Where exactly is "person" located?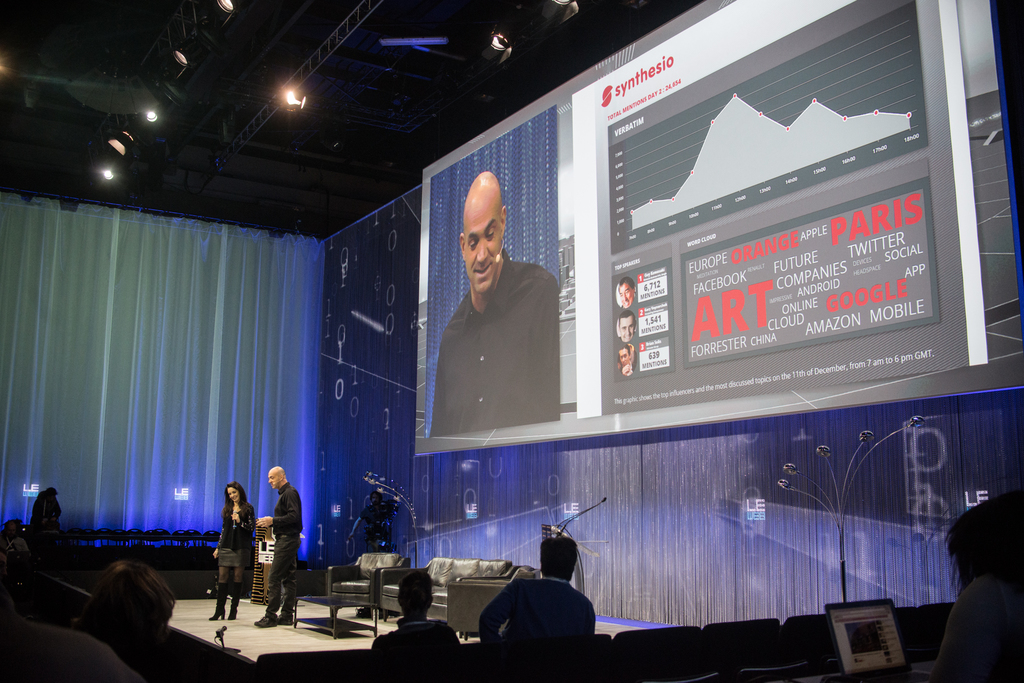
Its bounding box is Rect(928, 490, 1023, 682).
